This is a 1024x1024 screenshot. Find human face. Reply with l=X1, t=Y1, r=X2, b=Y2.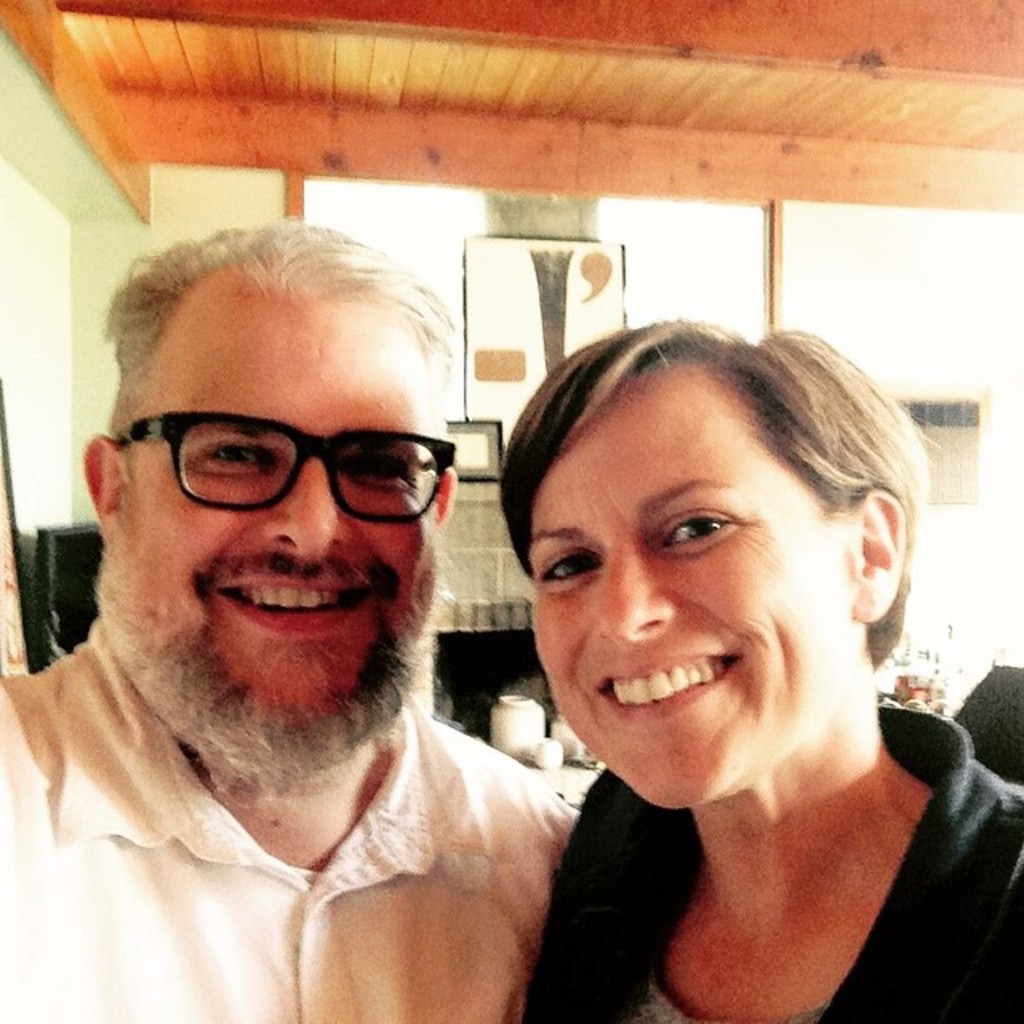
l=530, t=381, r=845, b=808.
